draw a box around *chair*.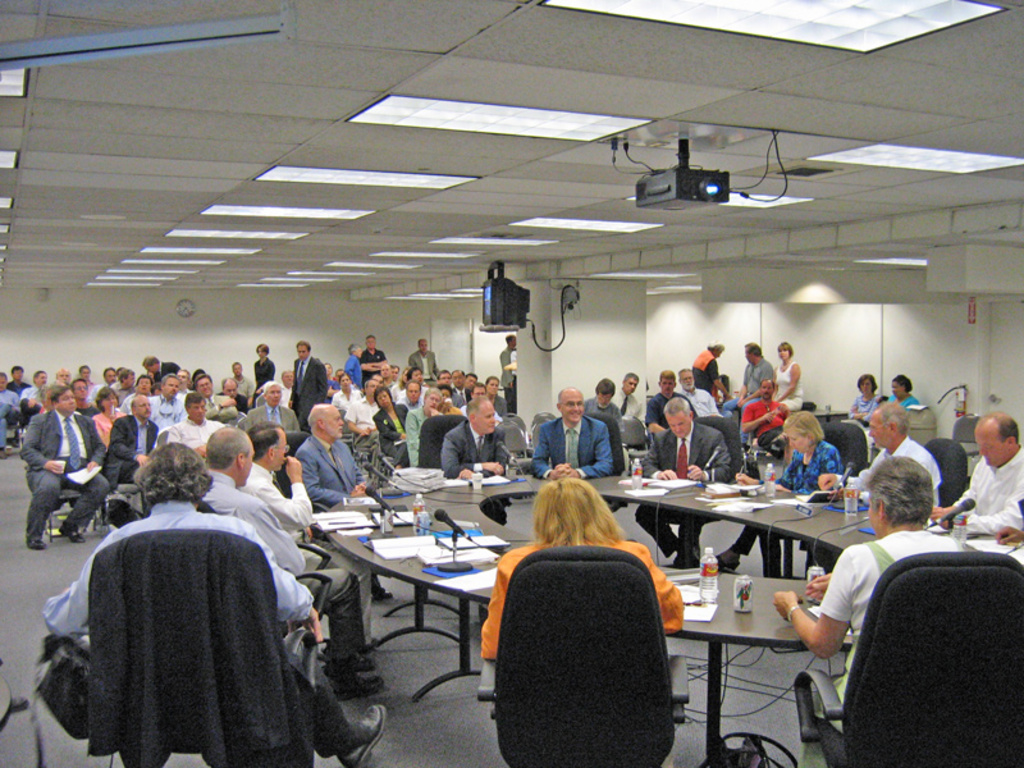
(x1=924, y1=435, x2=966, y2=515).
